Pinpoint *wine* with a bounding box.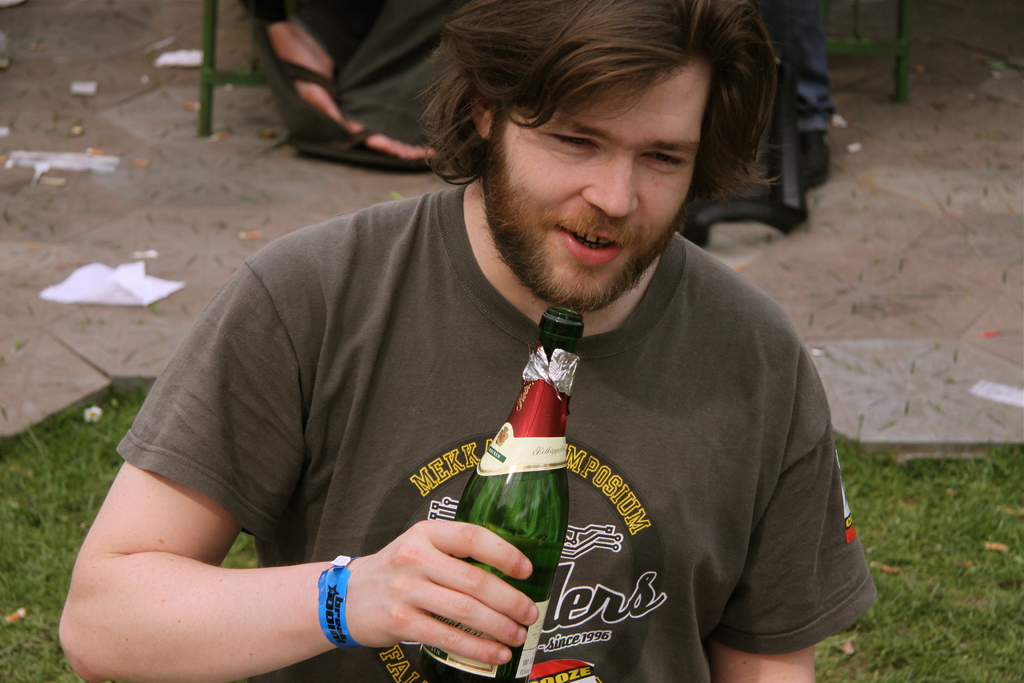
x1=387, y1=295, x2=588, y2=682.
